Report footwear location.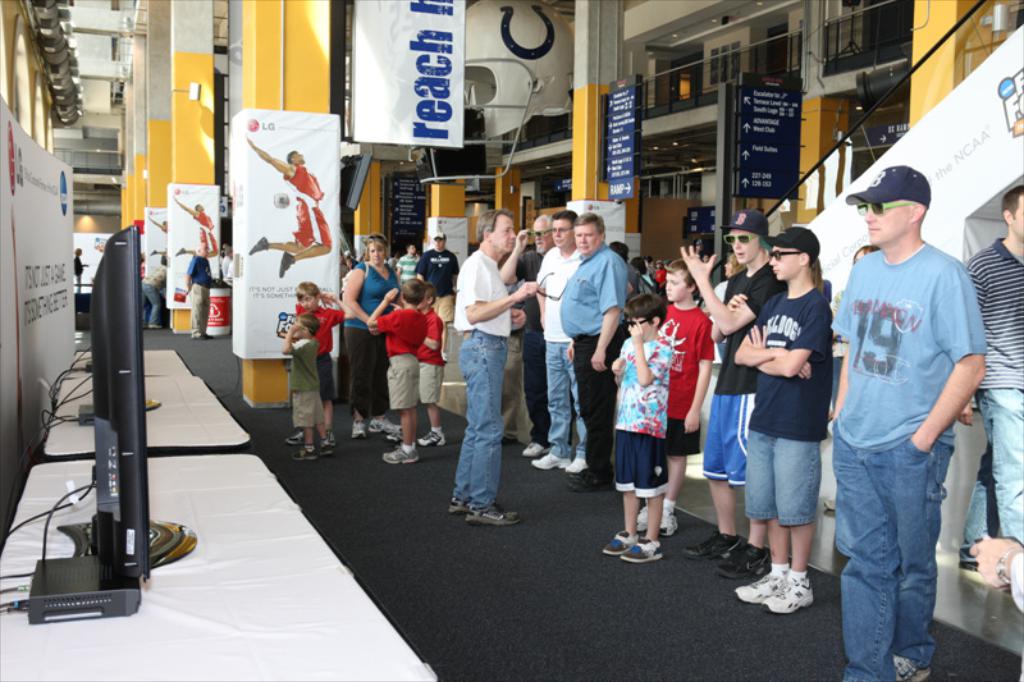
Report: bbox(352, 418, 369, 438).
